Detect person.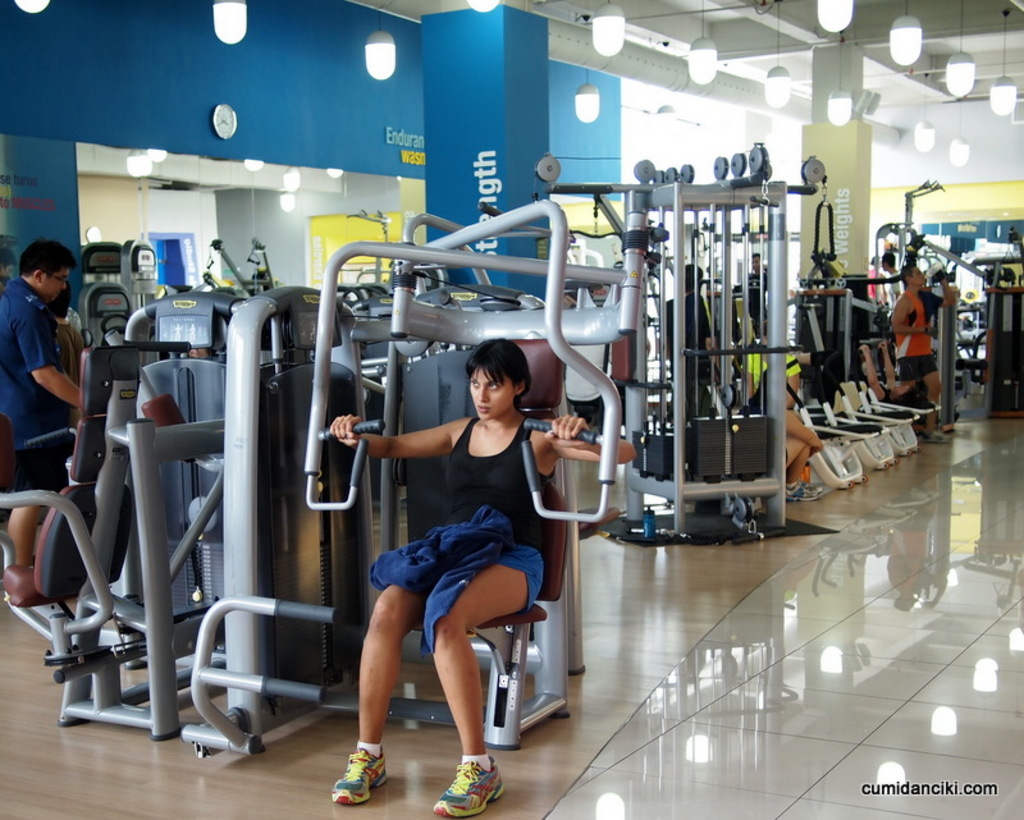
Detected at bbox=[0, 239, 91, 576].
